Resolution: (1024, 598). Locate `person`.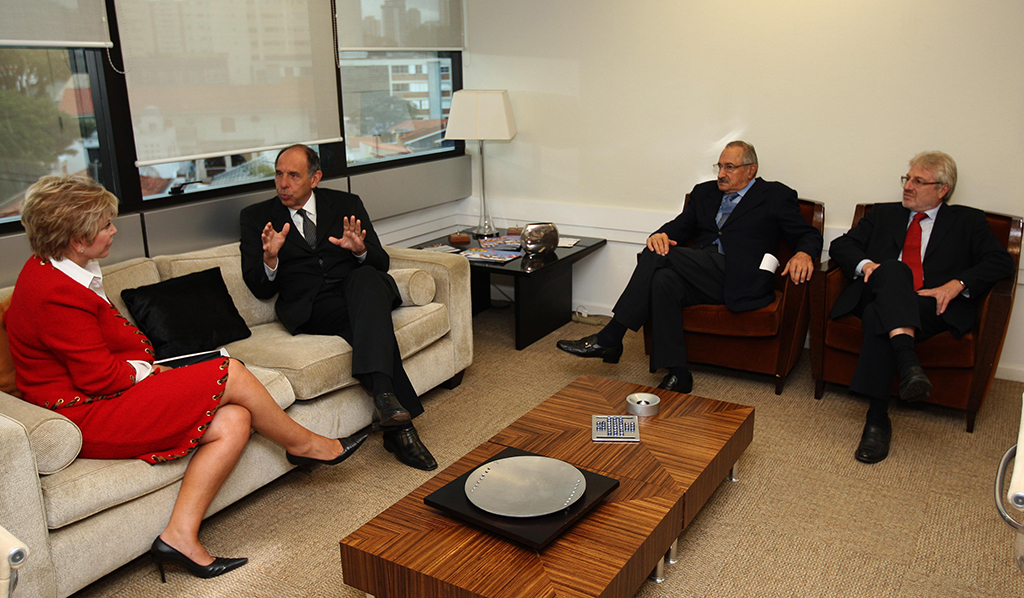
left=838, top=139, right=997, bottom=449.
